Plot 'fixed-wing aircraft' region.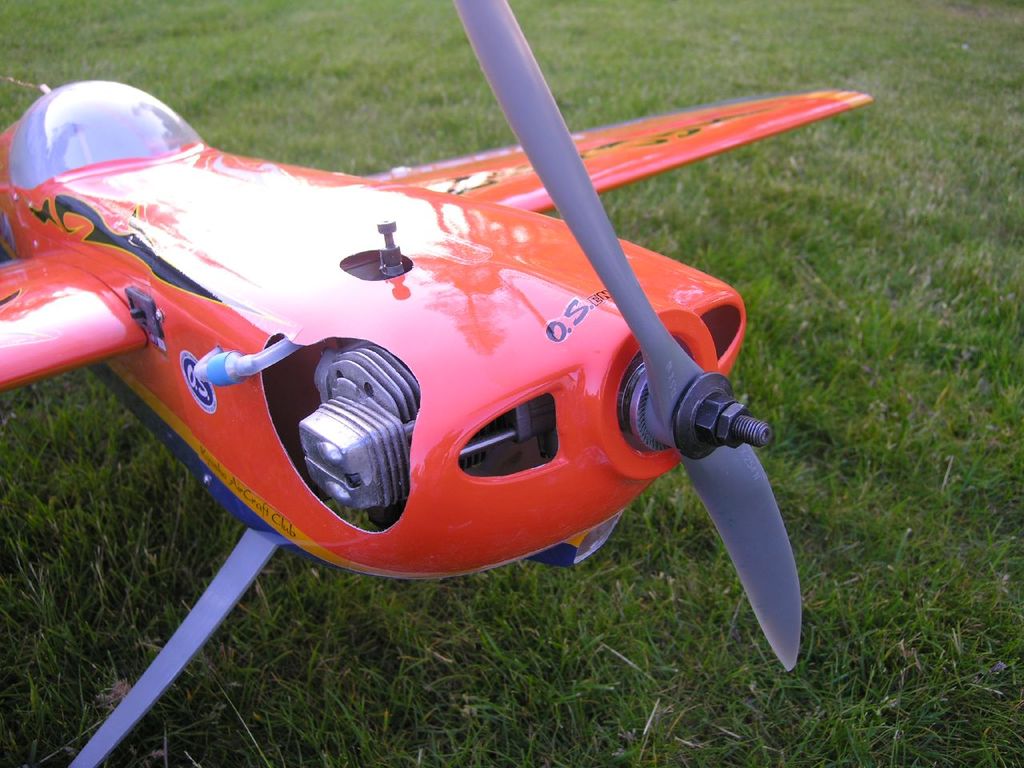
Plotted at [0,0,872,767].
